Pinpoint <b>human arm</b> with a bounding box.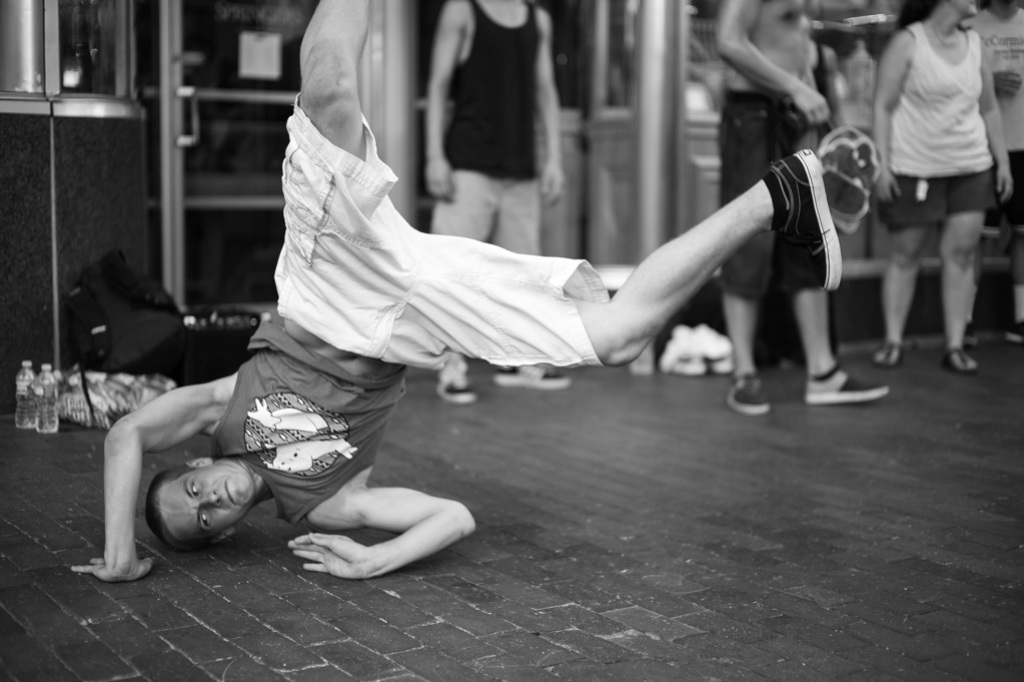
detection(266, 474, 478, 585).
